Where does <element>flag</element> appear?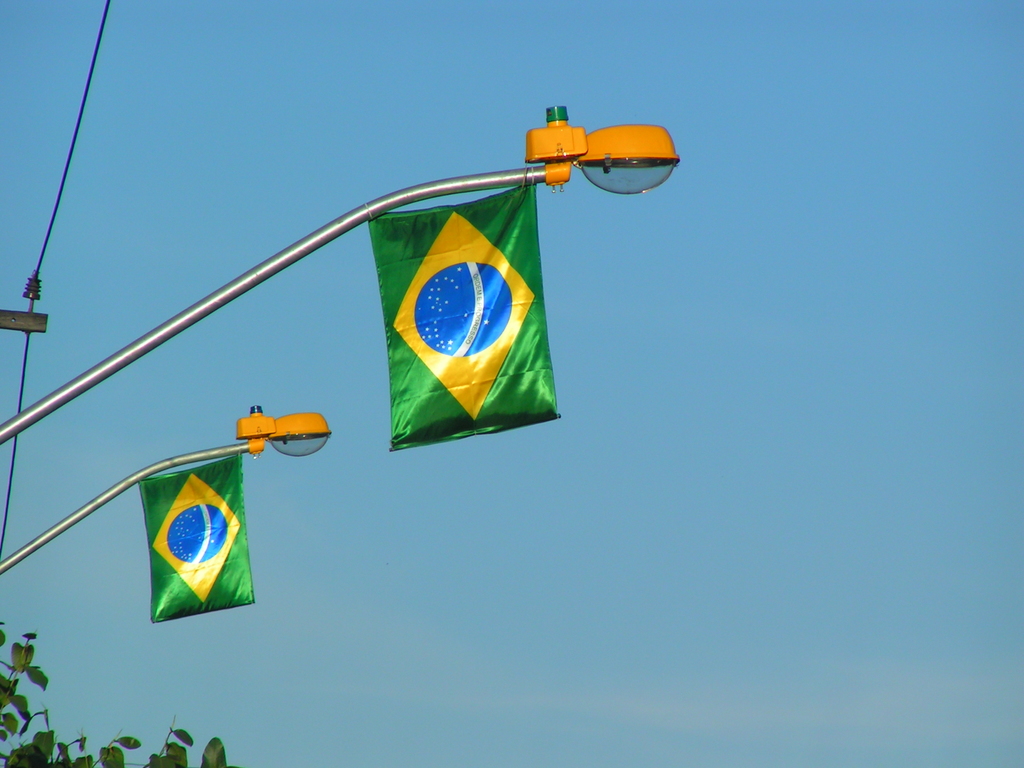
Appears at (left=356, top=176, right=617, bottom=450).
